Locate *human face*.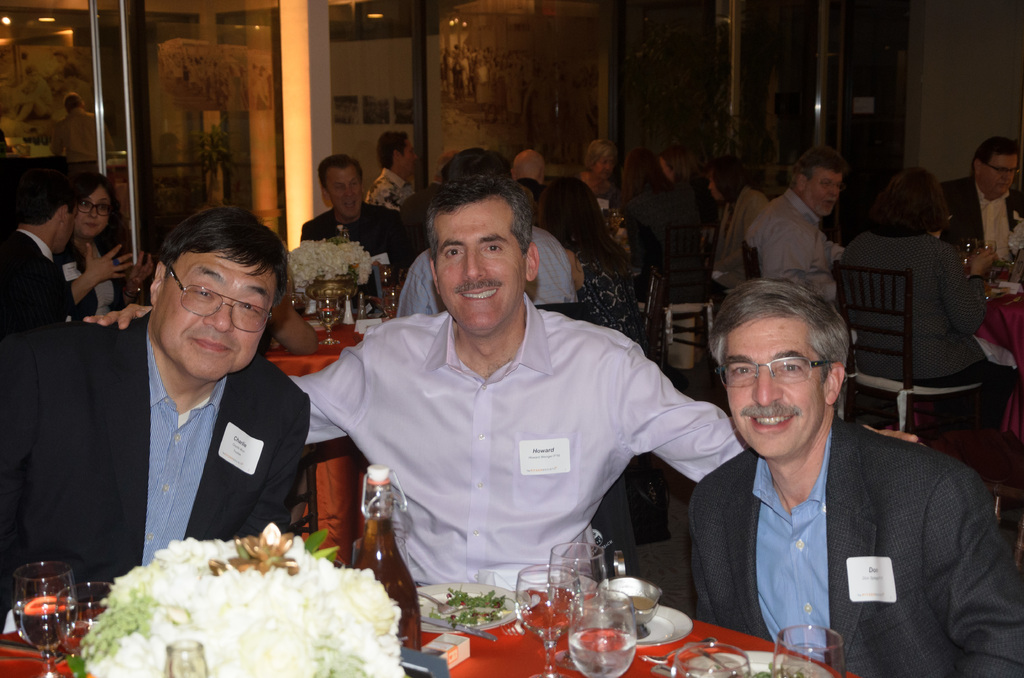
Bounding box: {"x1": 436, "y1": 197, "x2": 525, "y2": 334}.
